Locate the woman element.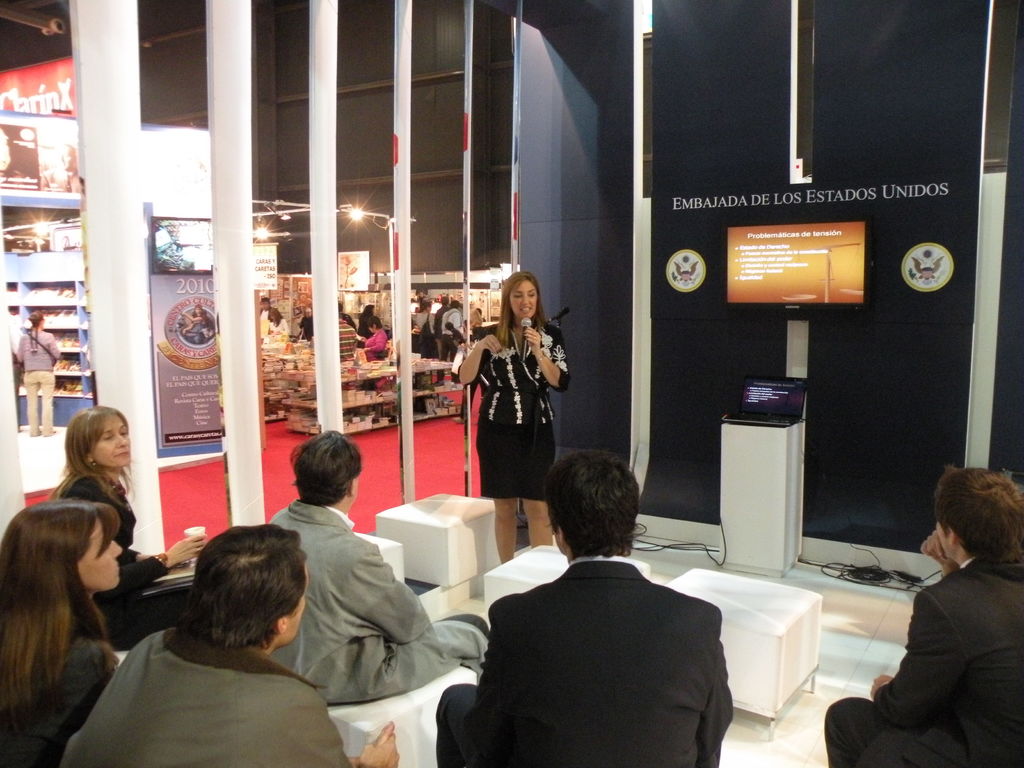
Element bbox: x1=463, y1=276, x2=566, y2=527.
